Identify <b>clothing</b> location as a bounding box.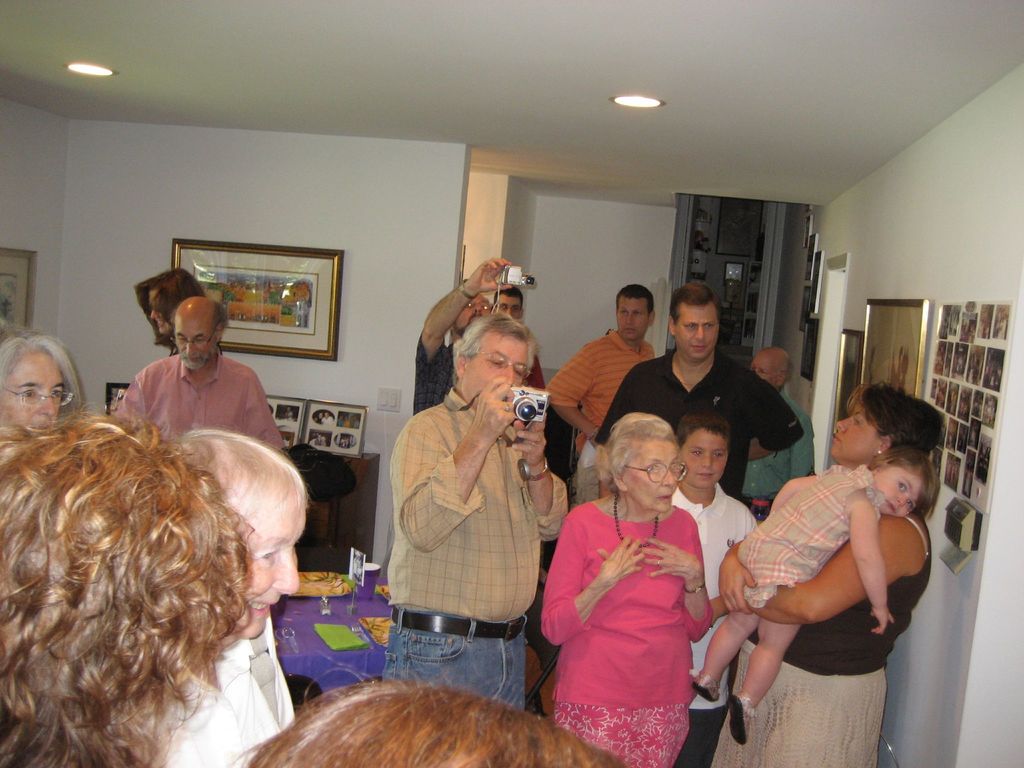
l=663, t=482, r=757, b=767.
